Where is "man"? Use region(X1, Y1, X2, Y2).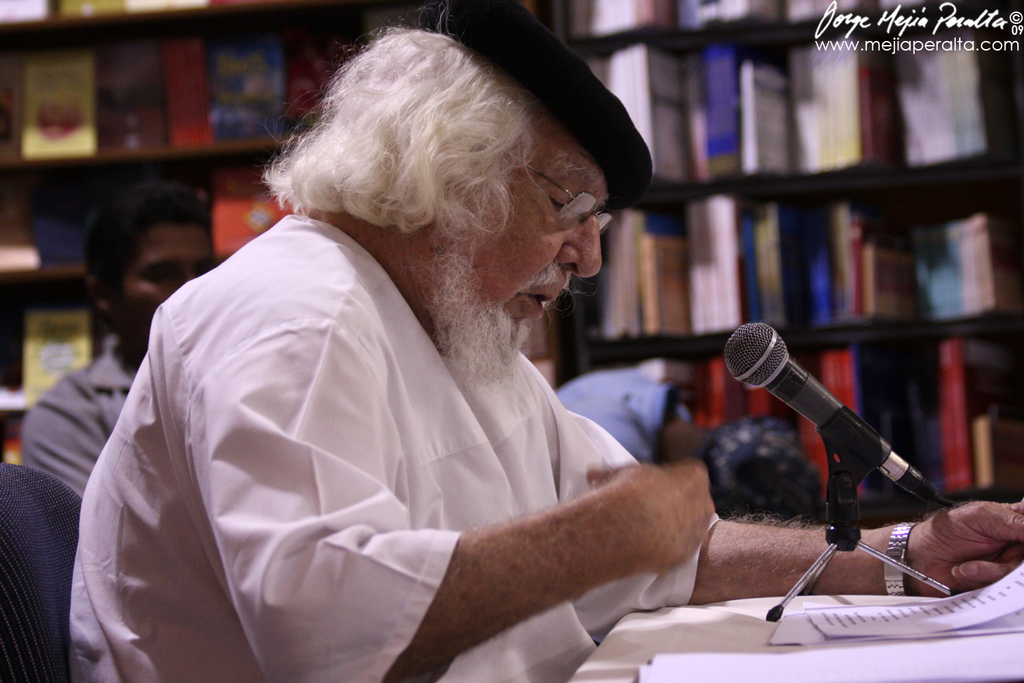
region(21, 178, 221, 498).
